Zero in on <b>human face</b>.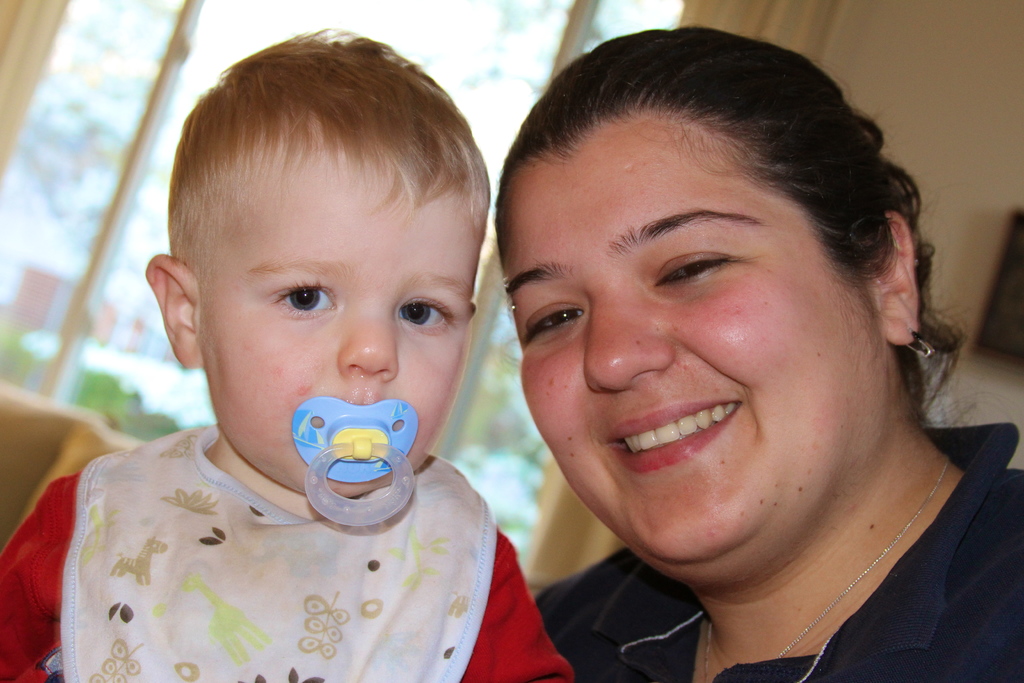
Zeroed in: bbox=[509, 130, 868, 575].
